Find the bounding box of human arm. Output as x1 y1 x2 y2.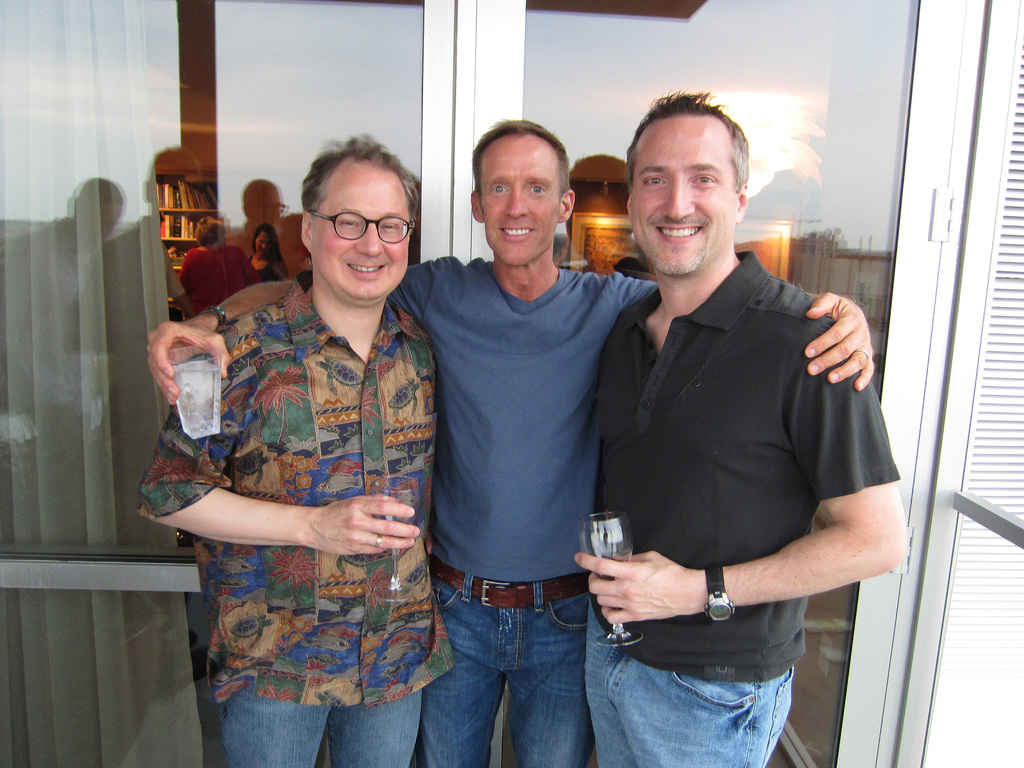
572 324 909 625.
